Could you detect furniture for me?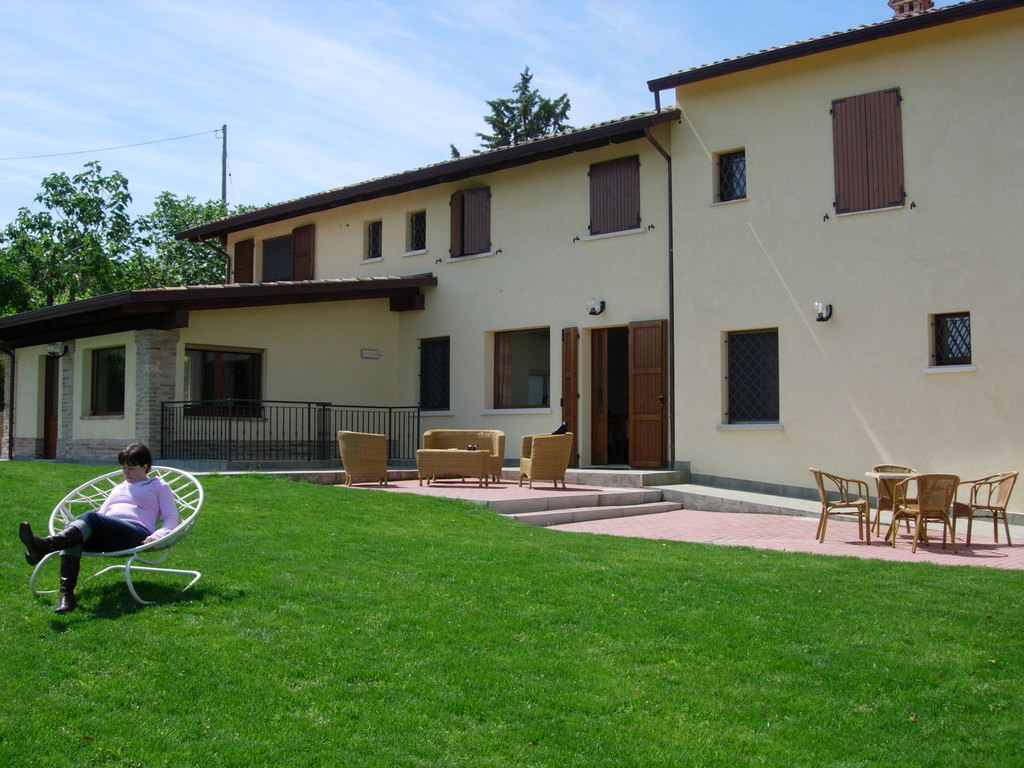
Detection result: [left=518, top=428, right=576, bottom=484].
